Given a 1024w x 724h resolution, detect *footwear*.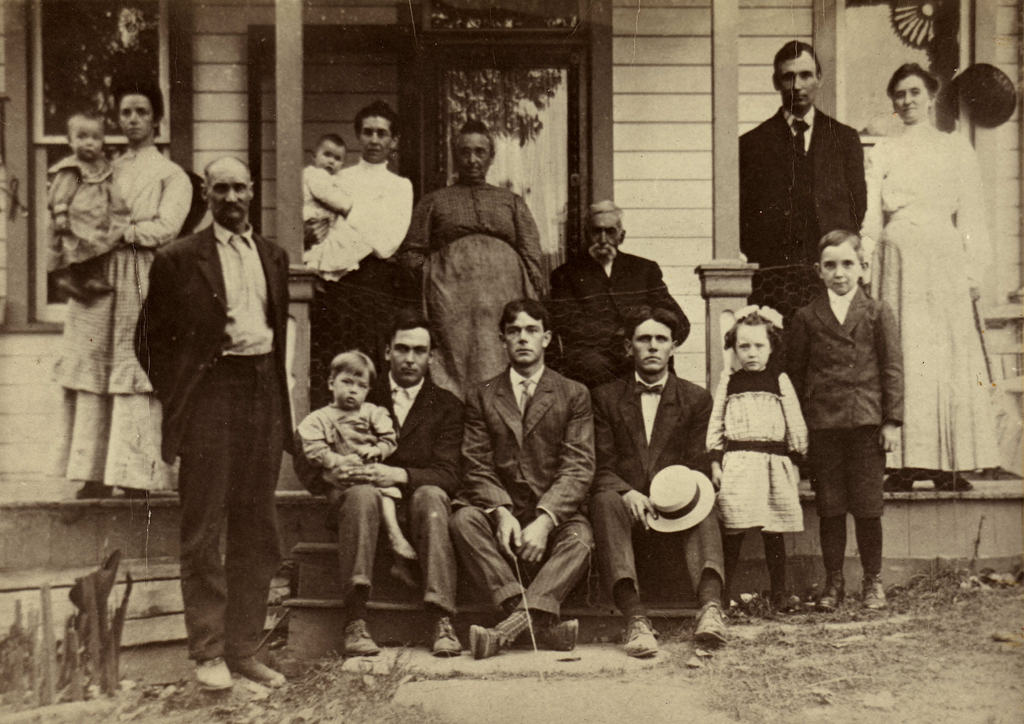
(433, 618, 463, 657).
